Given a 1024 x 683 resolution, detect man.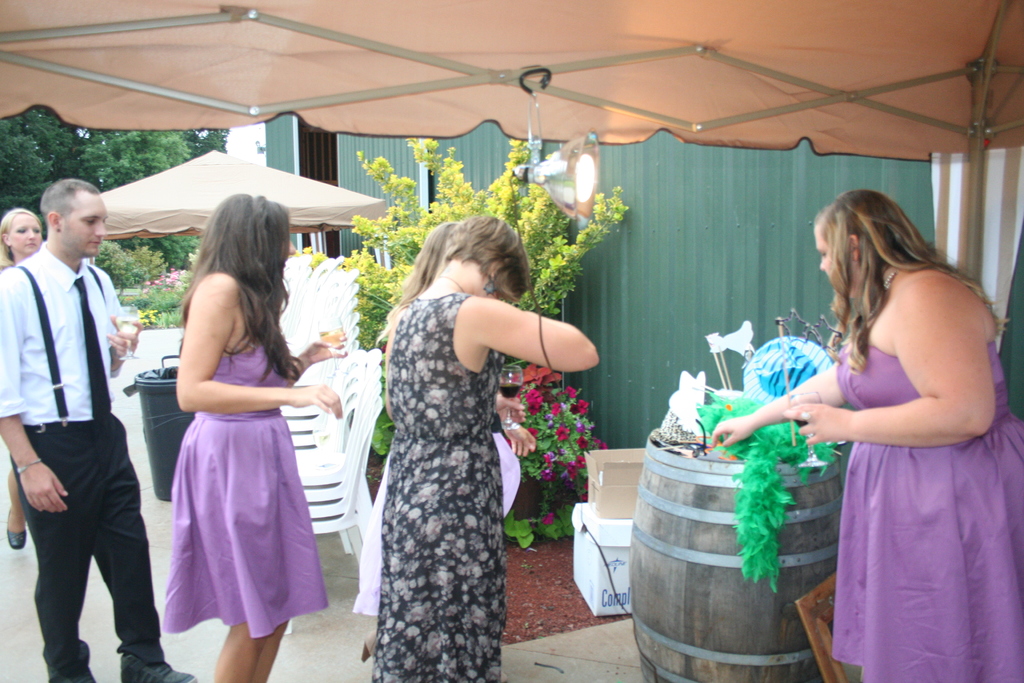
x1=0, y1=177, x2=193, y2=682.
